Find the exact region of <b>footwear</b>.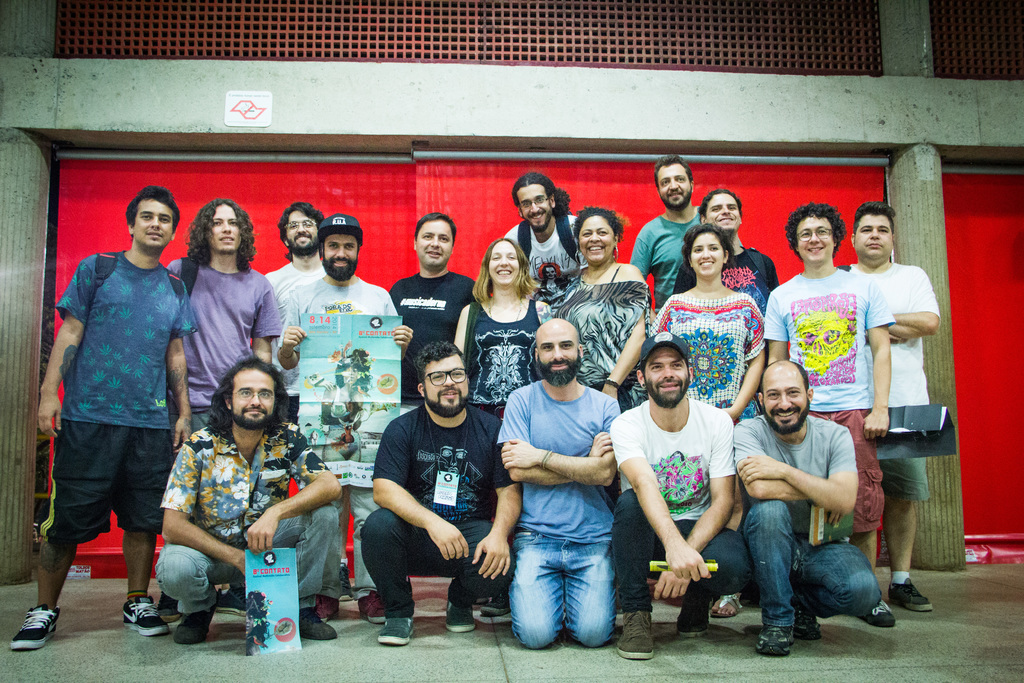
Exact region: (left=378, top=618, right=417, bottom=644).
